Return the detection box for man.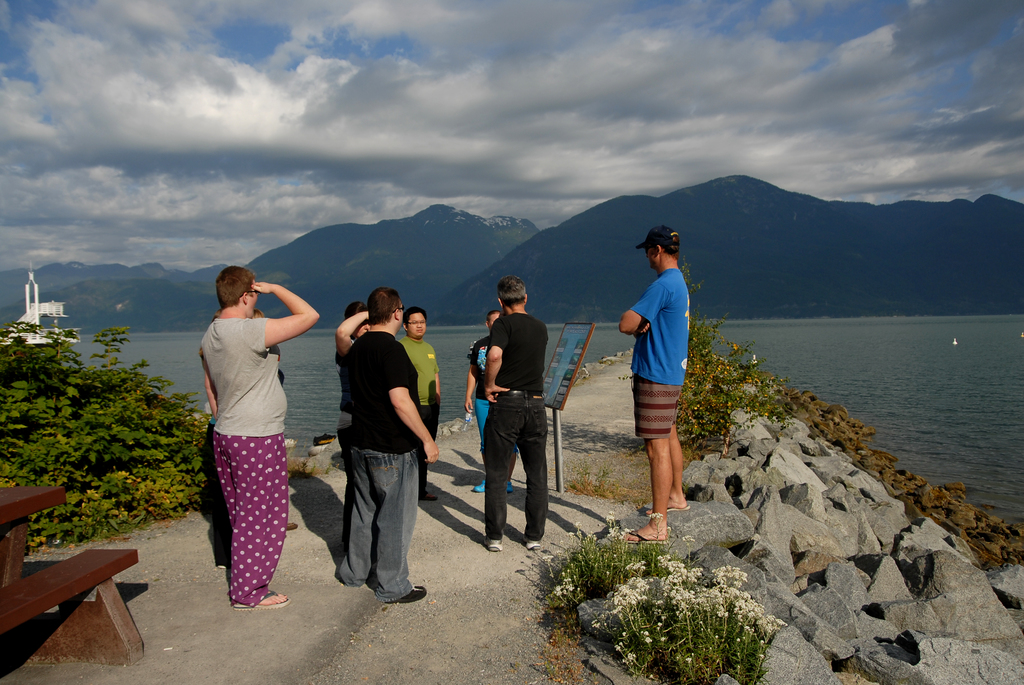
crop(203, 266, 320, 610).
